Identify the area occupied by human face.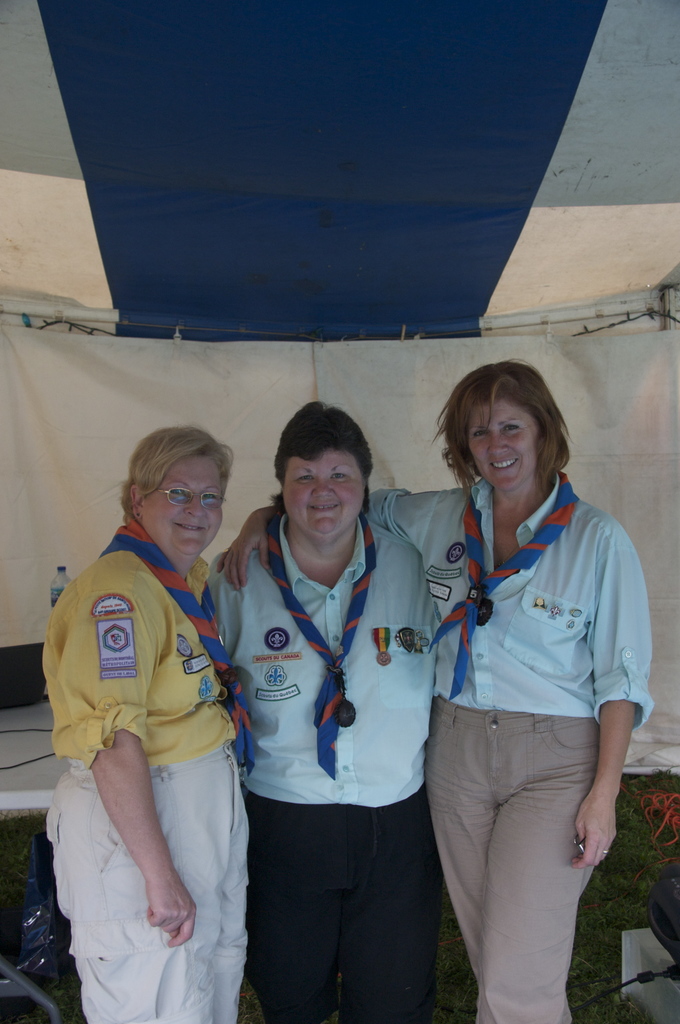
Area: {"x1": 130, "y1": 449, "x2": 232, "y2": 572}.
